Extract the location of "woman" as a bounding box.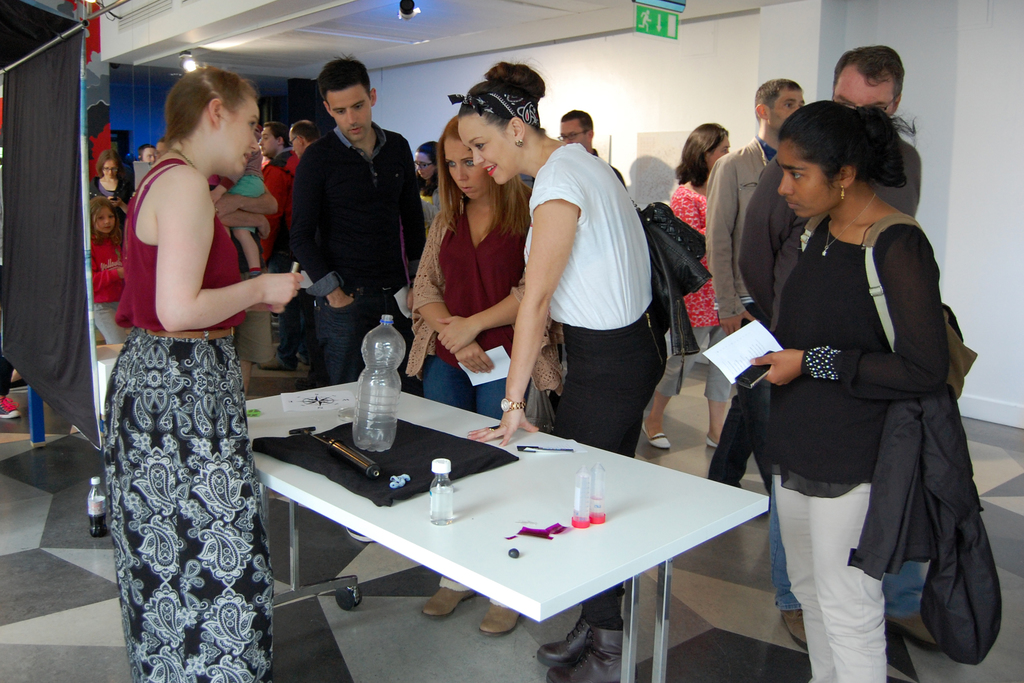
84:145:132:227.
